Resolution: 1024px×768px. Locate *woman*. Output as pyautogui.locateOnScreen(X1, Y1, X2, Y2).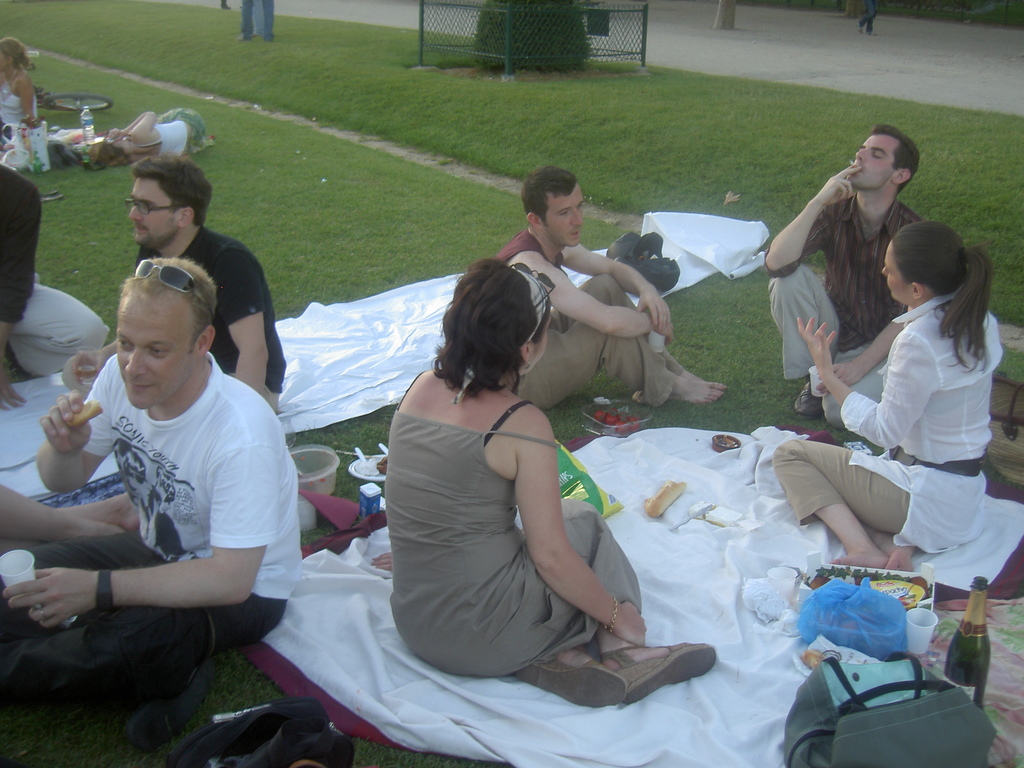
pyautogui.locateOnScreen(0, 40, 36, 152).
